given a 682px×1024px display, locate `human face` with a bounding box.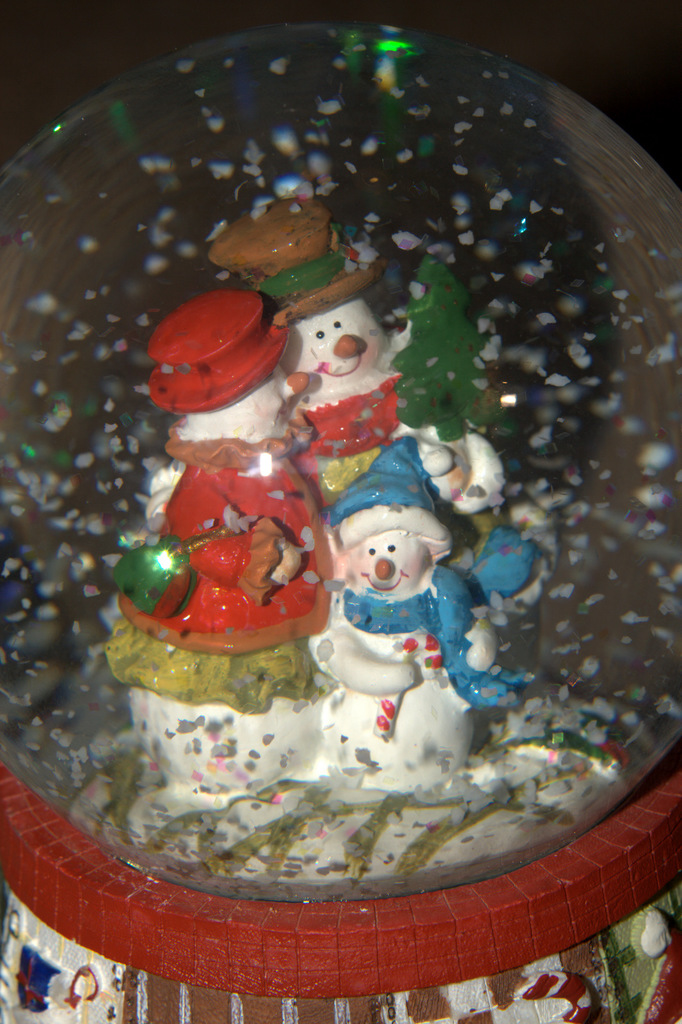
Located: left=283, top=311, right=393, bottom=391.
